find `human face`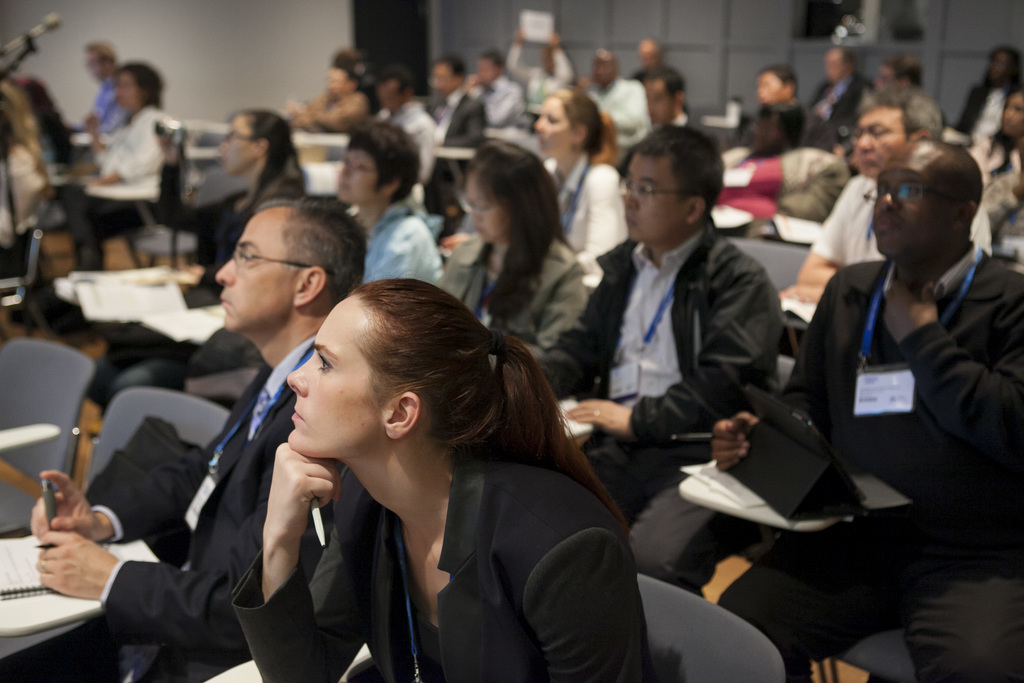
select_region(634, 40, 653, 63)
